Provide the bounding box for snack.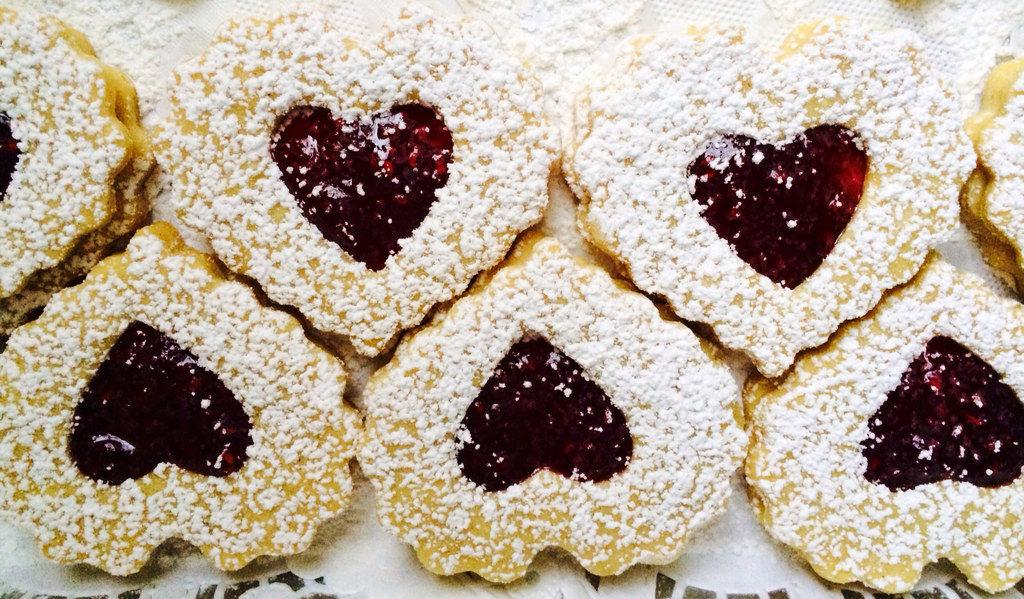
(x1=959, y1=54, x2=1023, y2=296).
